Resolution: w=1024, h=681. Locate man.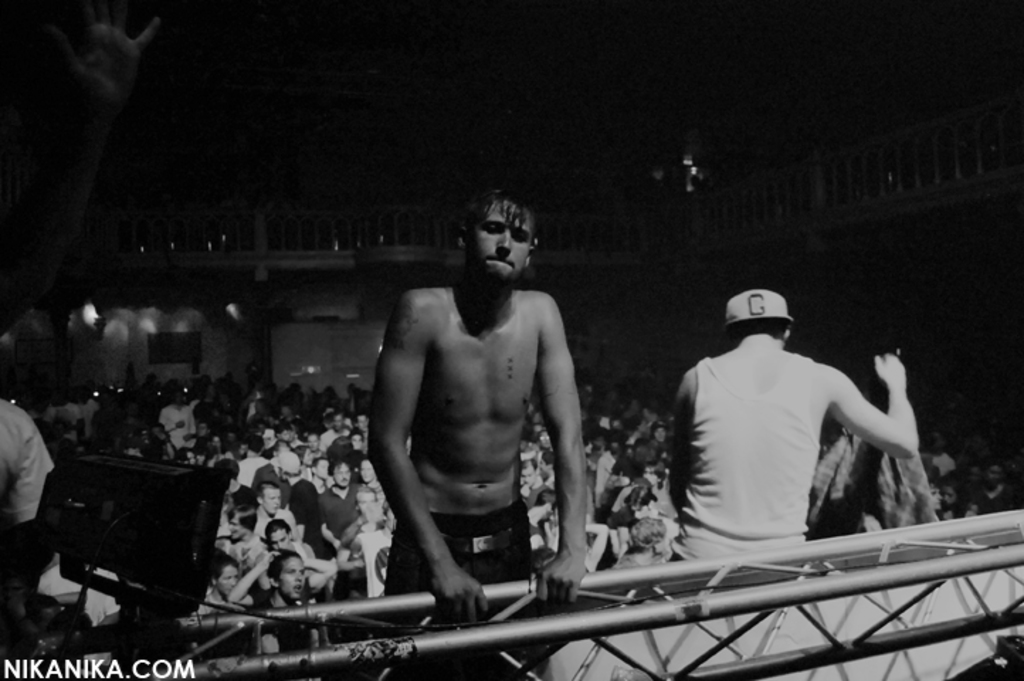
select_region(660, 287, 920, 556).
